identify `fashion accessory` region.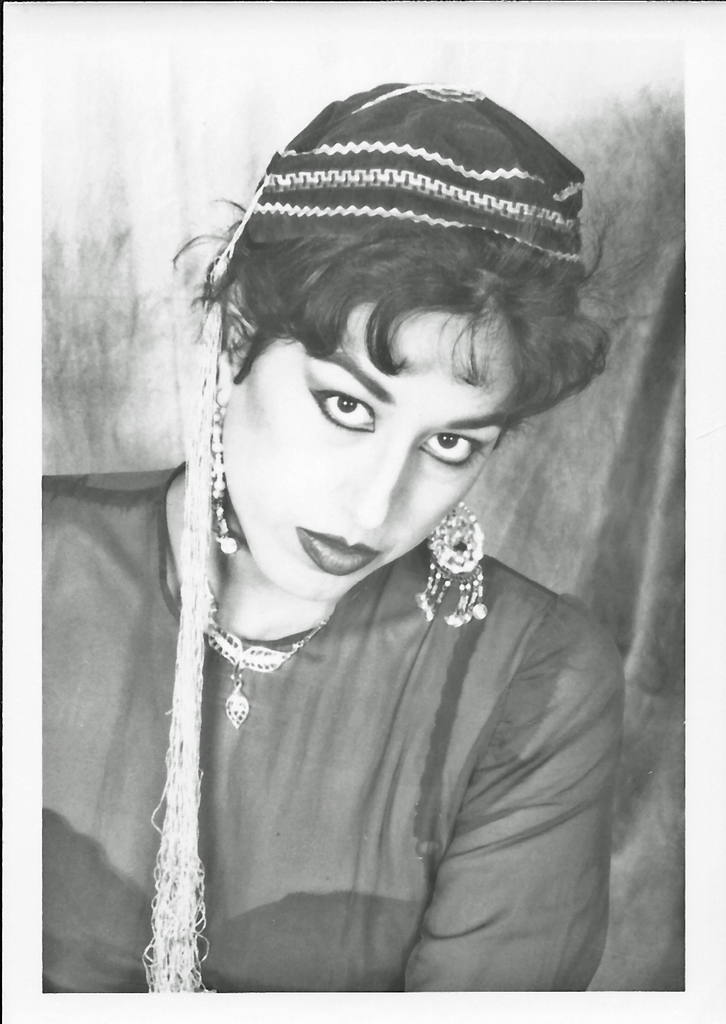
Region: rect(414, 501, 491, 628).
